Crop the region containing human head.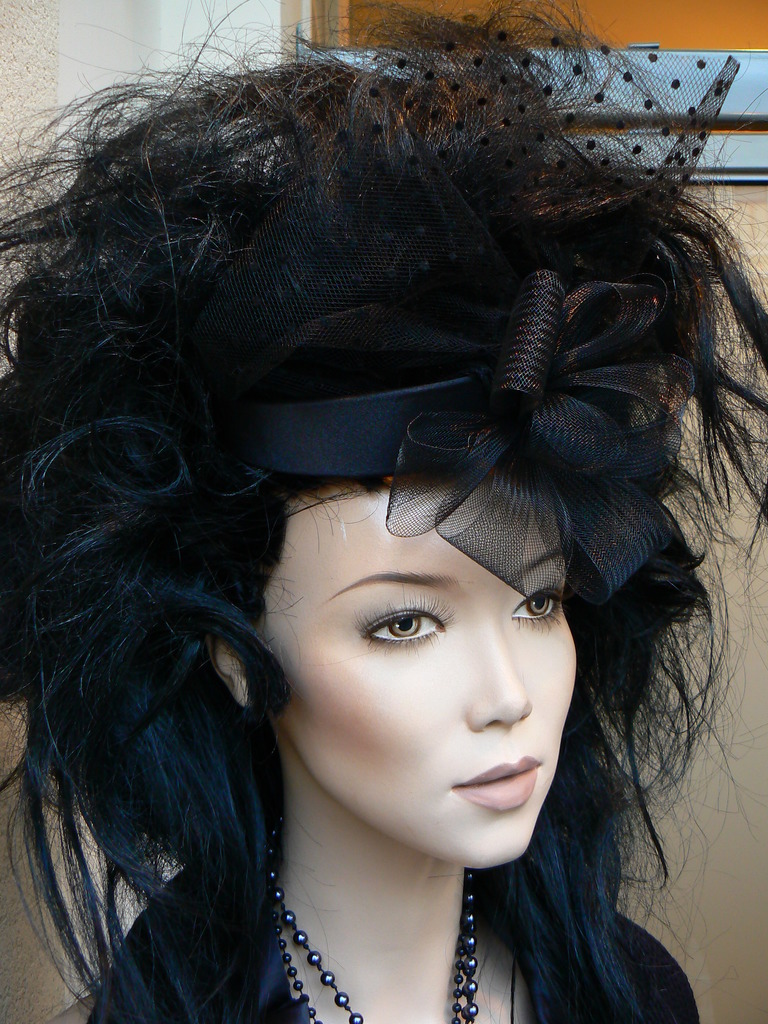
Crop region: 0, 0, 759, 862.
